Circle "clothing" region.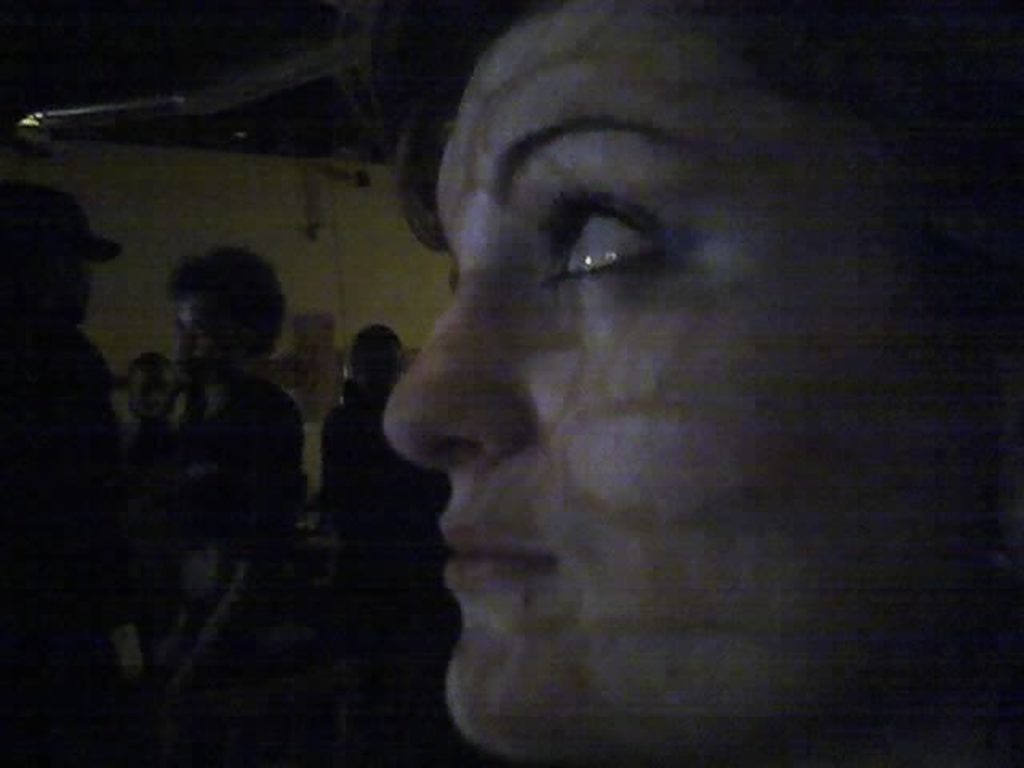
Region: region(131, 363, 298, 573).
